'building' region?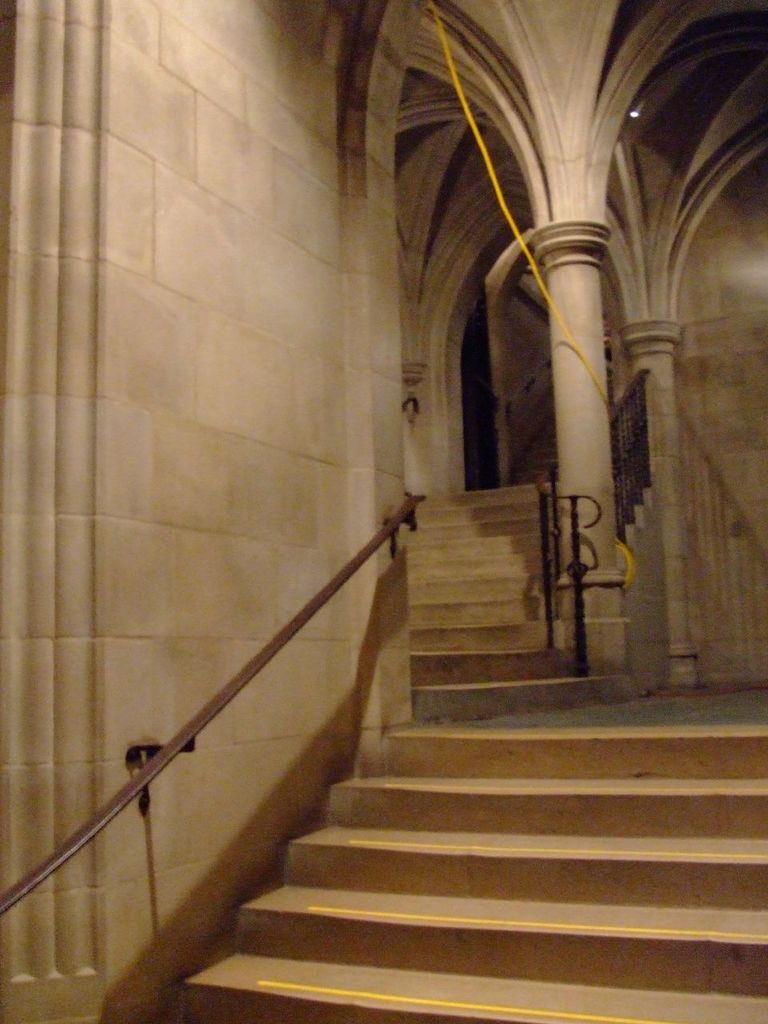
detection(0, 0, 767, 1023)
